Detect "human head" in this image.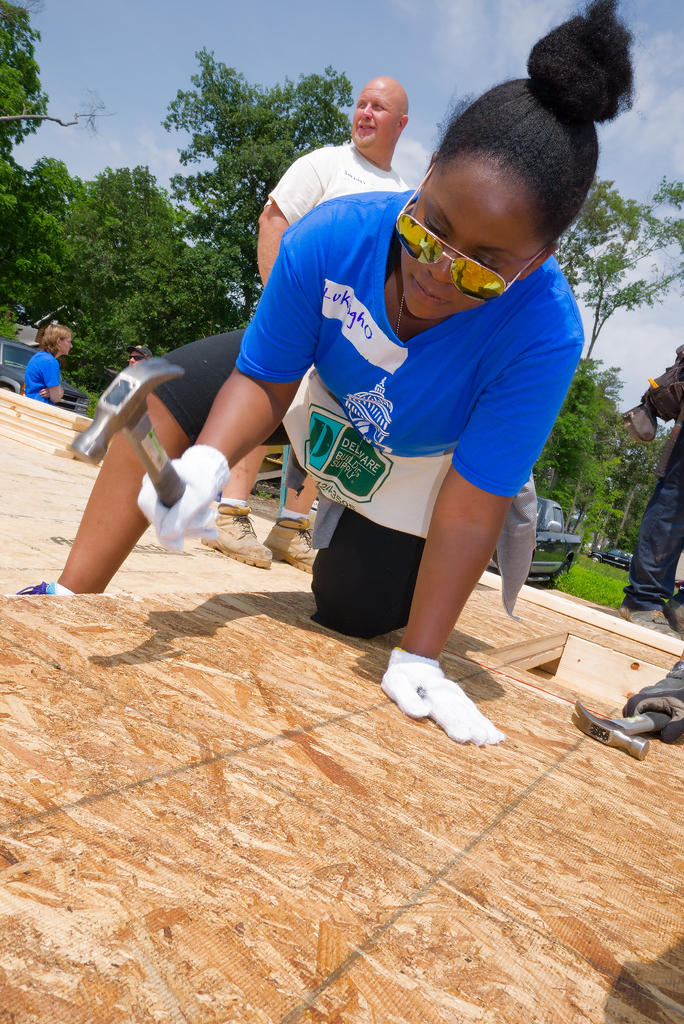
Detection: (left=126, top=345, right=152, bottom=368).
